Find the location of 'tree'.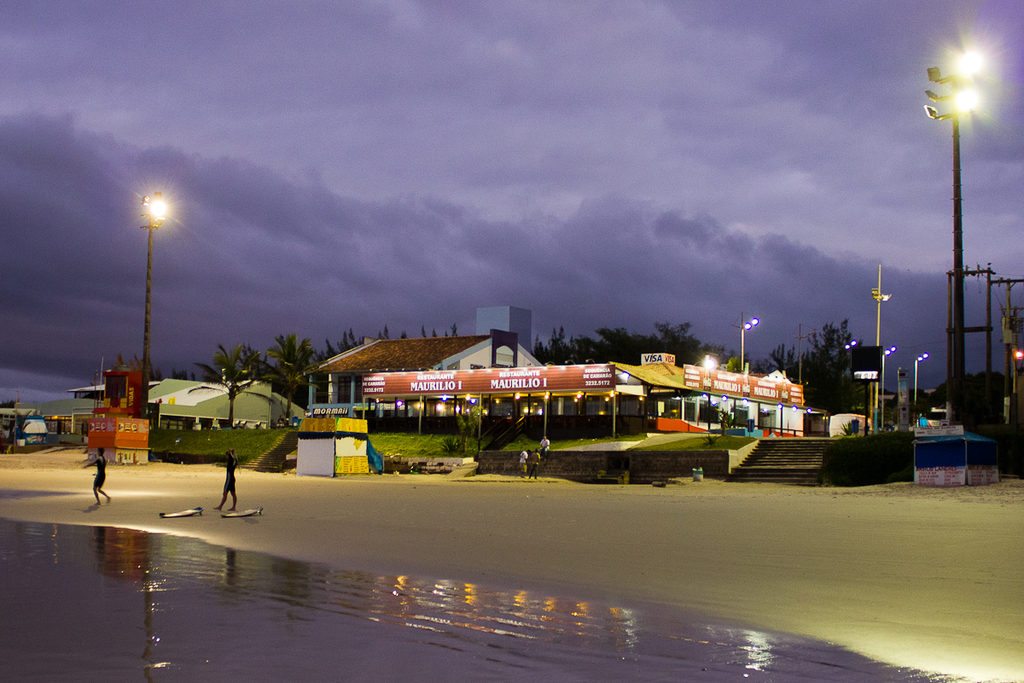
Location: l=805, t=323, r=840, b=410.
